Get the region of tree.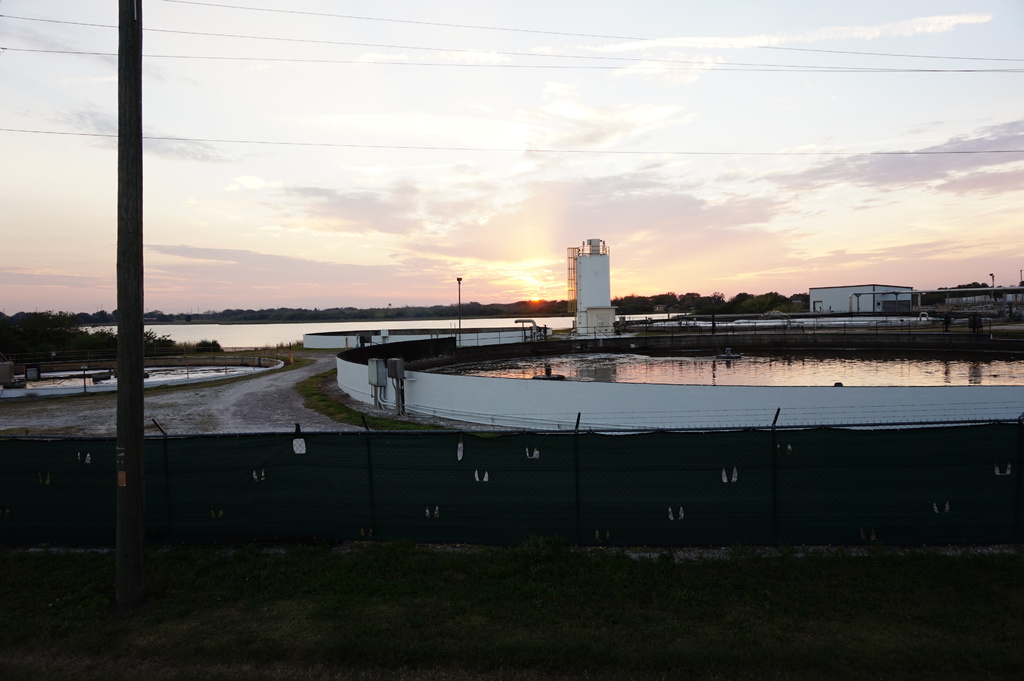
BBox(43, 314, 129, 355).
